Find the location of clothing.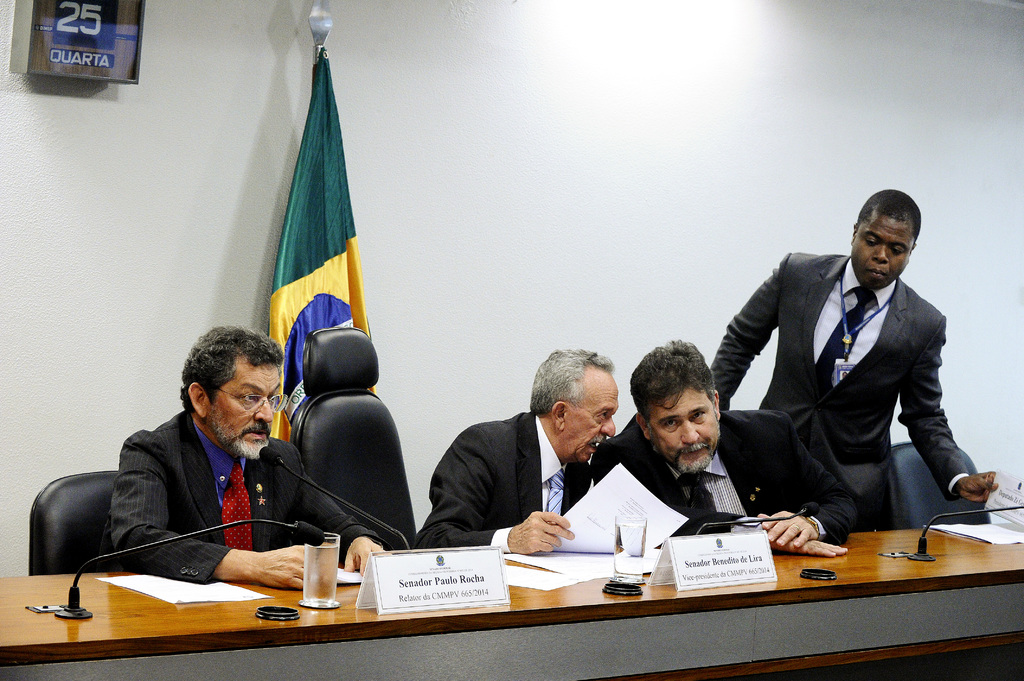
Location: {"x1": 711, "y1": 226, "x2": 988, "y2": 561}.
